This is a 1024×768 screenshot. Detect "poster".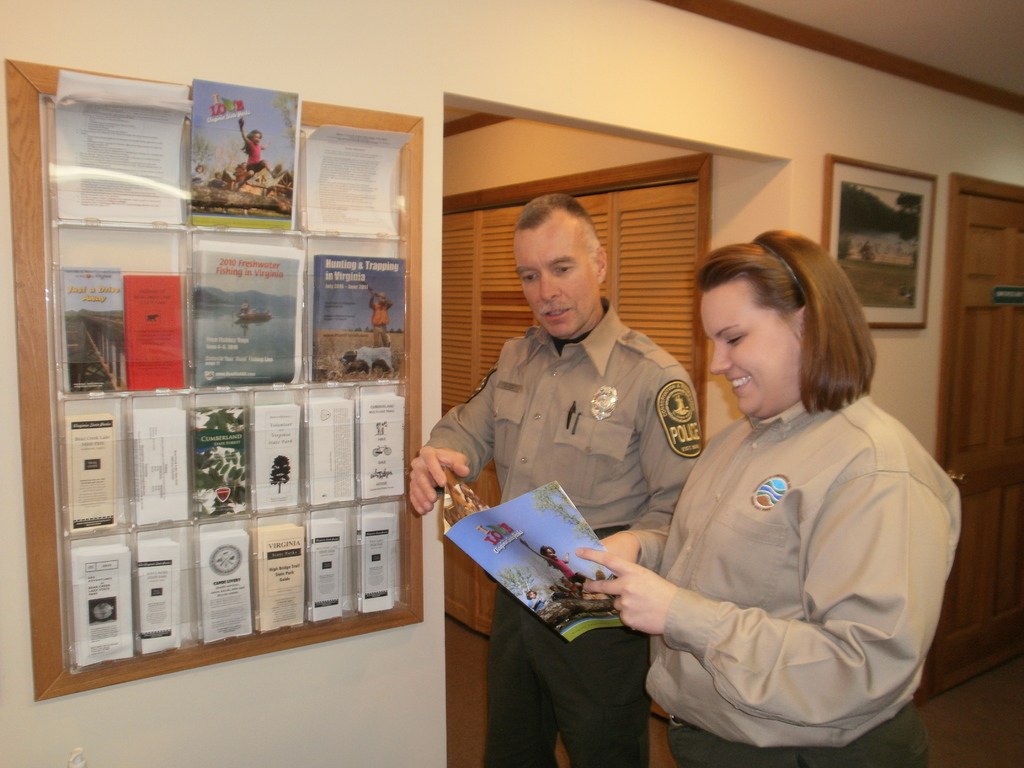
Rect(830, 163, 932, 321).
